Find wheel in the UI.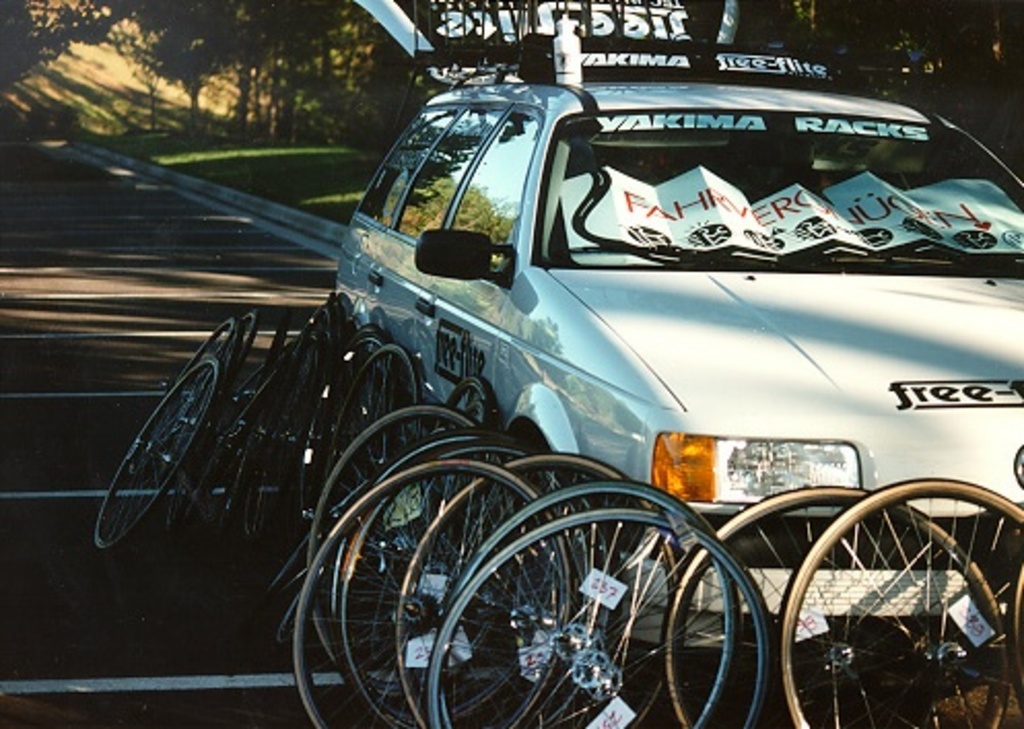
UI element at 387, 453, 682, 727.
